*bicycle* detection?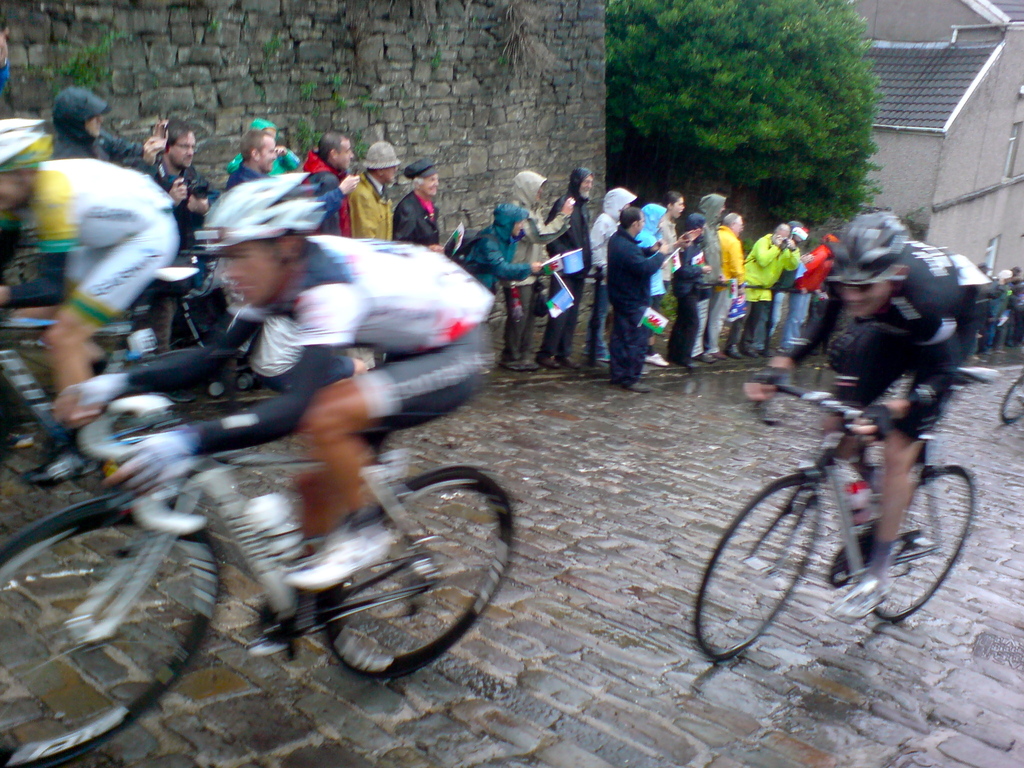
<box>999,373,1023,426</box>
